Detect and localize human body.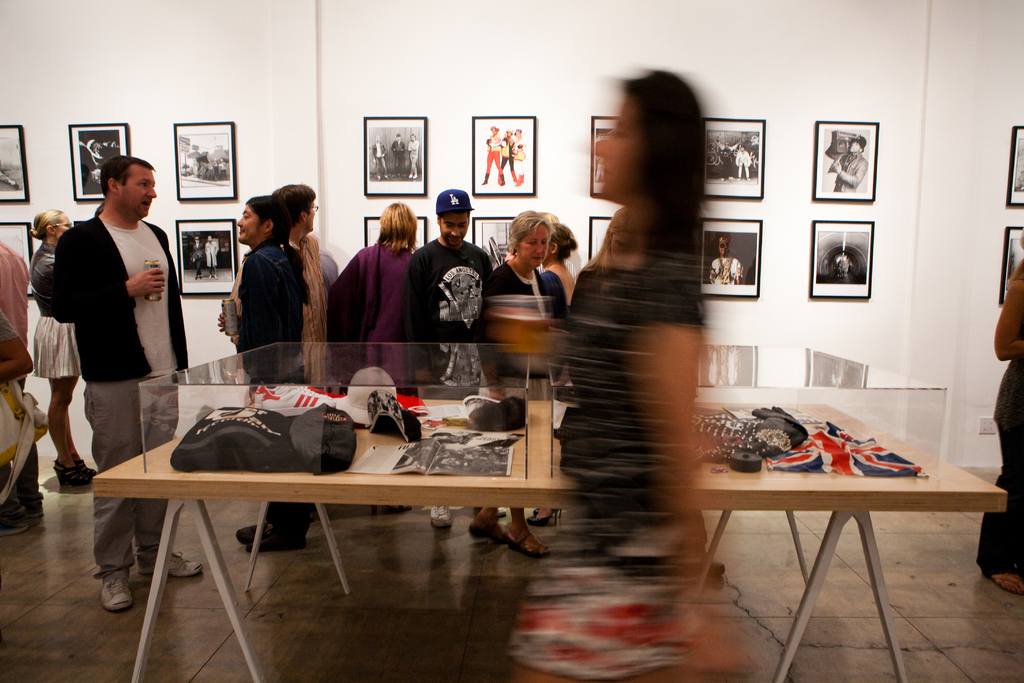
Localized at 509/206/748/682.
